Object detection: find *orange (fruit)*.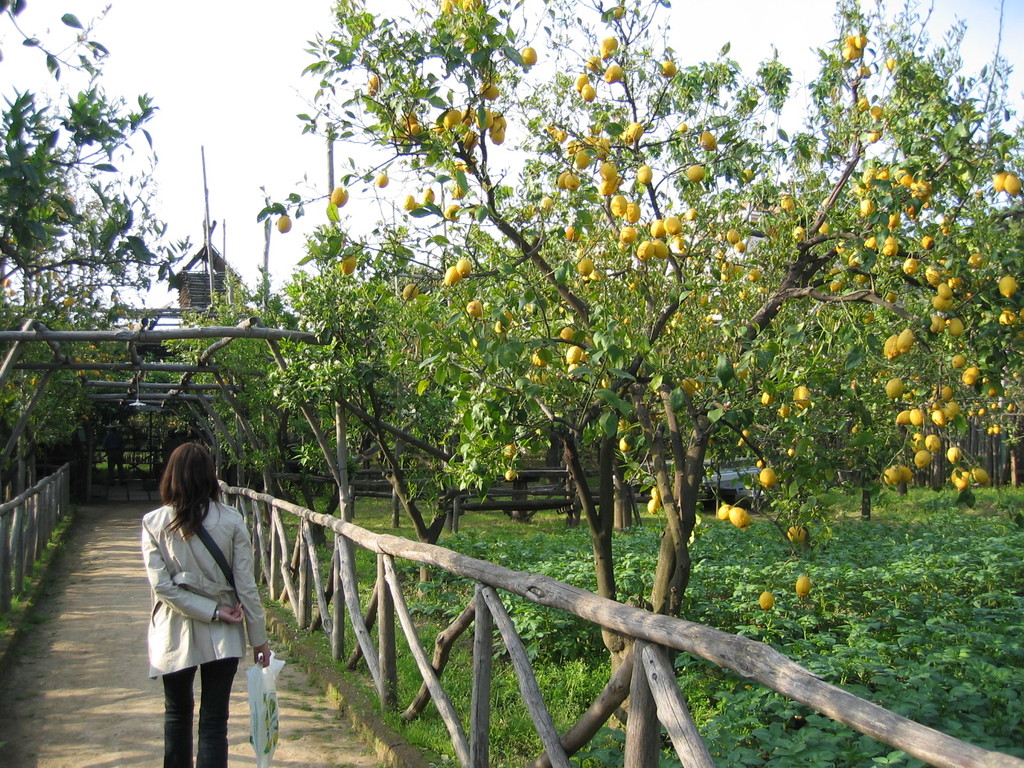
select_region(452, 259, 472, 278).
